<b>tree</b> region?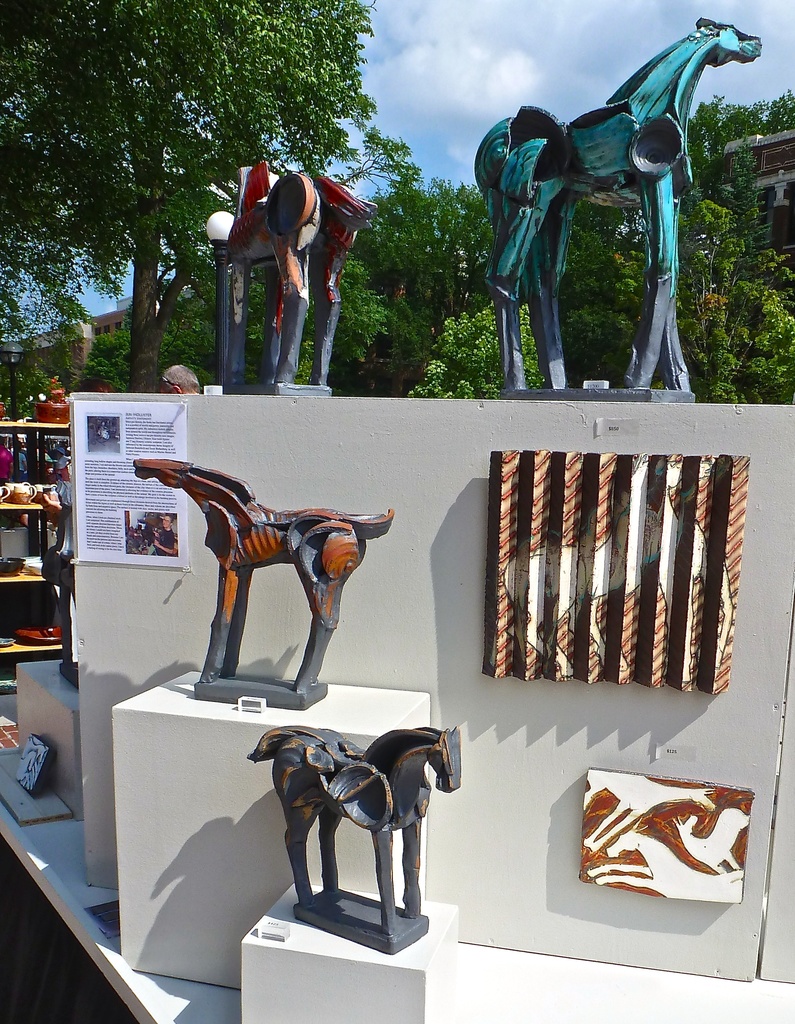
left=0, top=0, right=375, bottom=394
